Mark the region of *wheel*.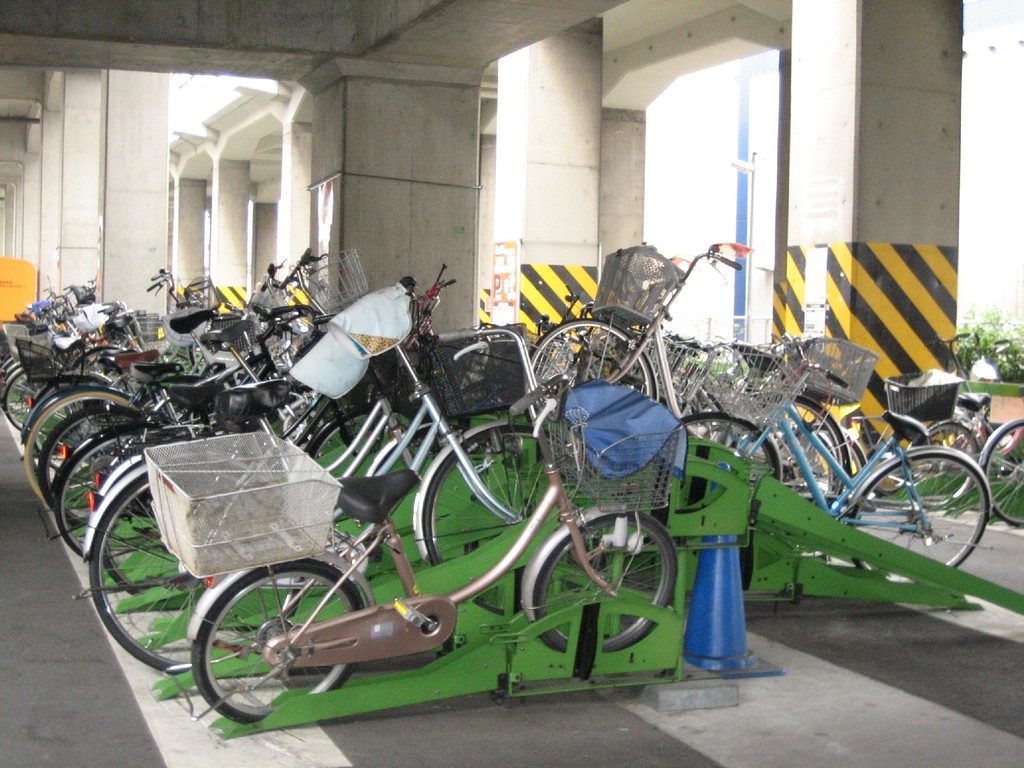
Region: crop(863, 441, 910, 494).
